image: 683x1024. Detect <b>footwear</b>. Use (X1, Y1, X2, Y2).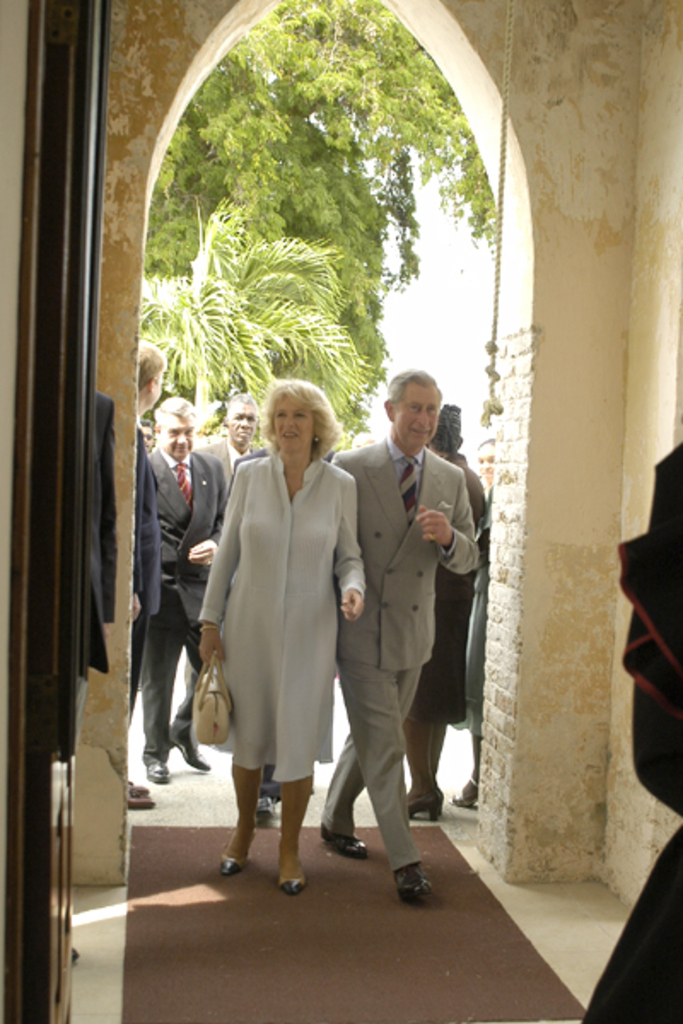
(429, 785, 447, 814).
